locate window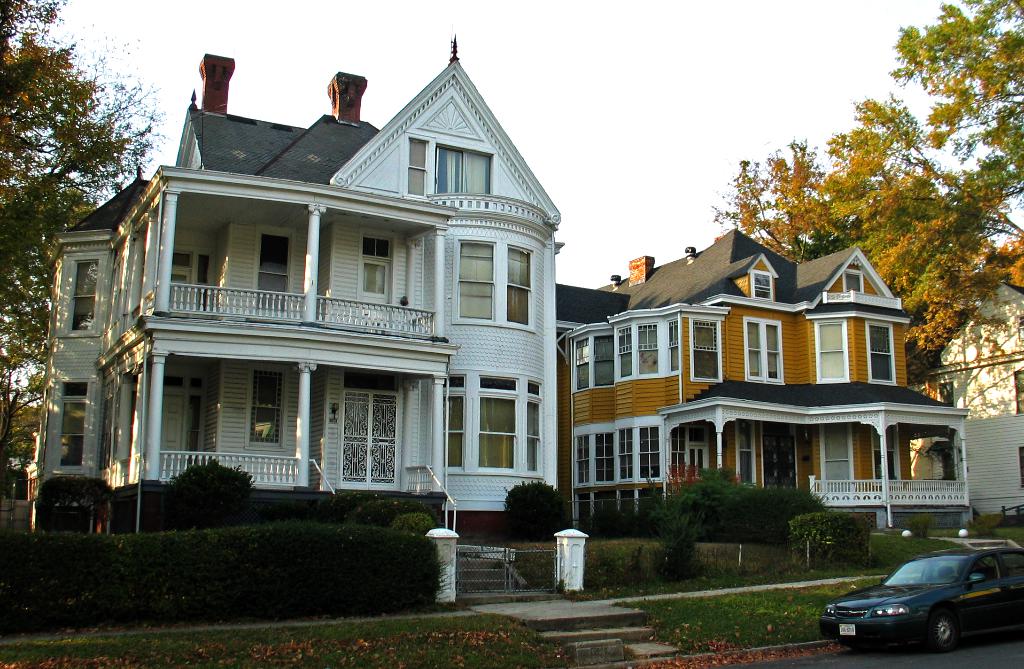
60, 383, 86, 471
